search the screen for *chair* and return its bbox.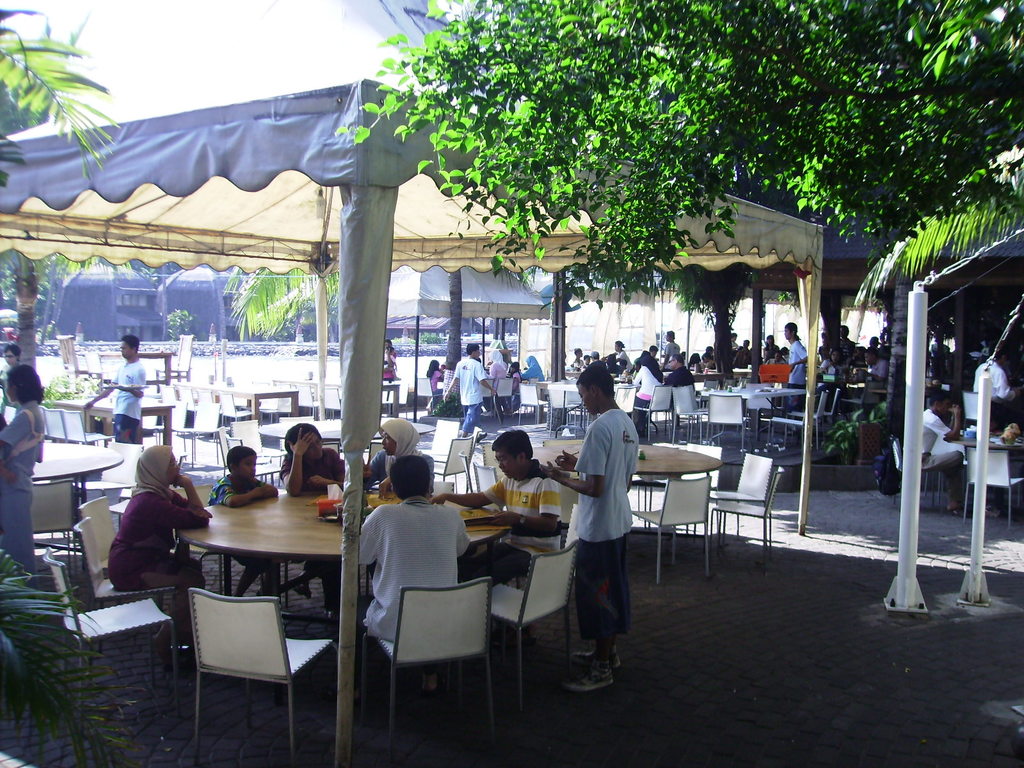
Found: {"left": 174, "top": 408, "right": 227, "bottom": 472}.
